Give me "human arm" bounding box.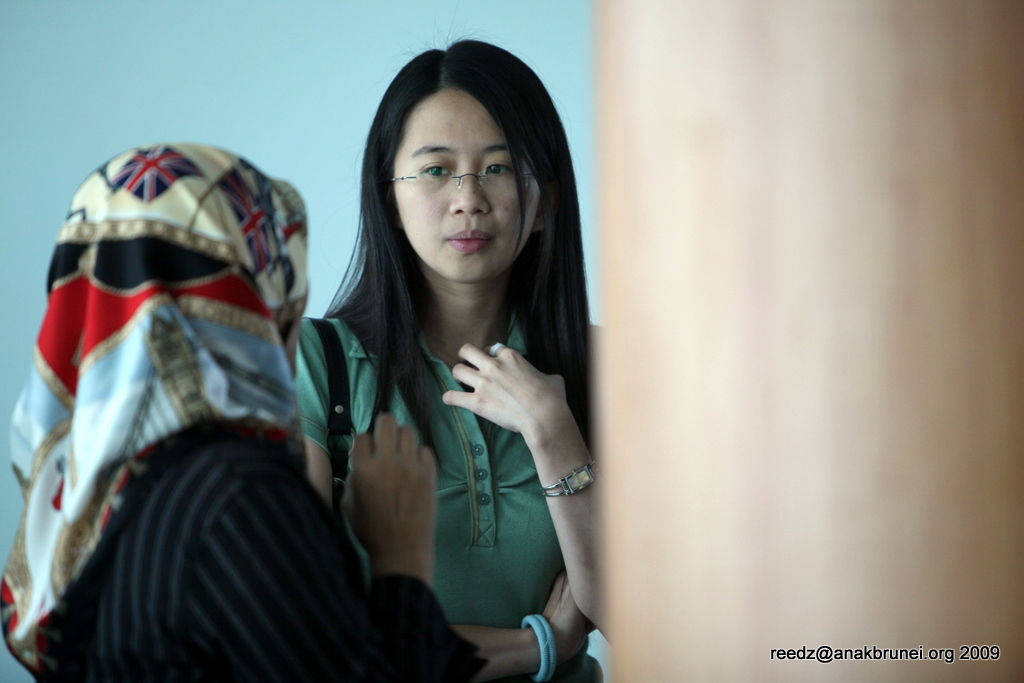
bbox(462, 340, 593, 593).
